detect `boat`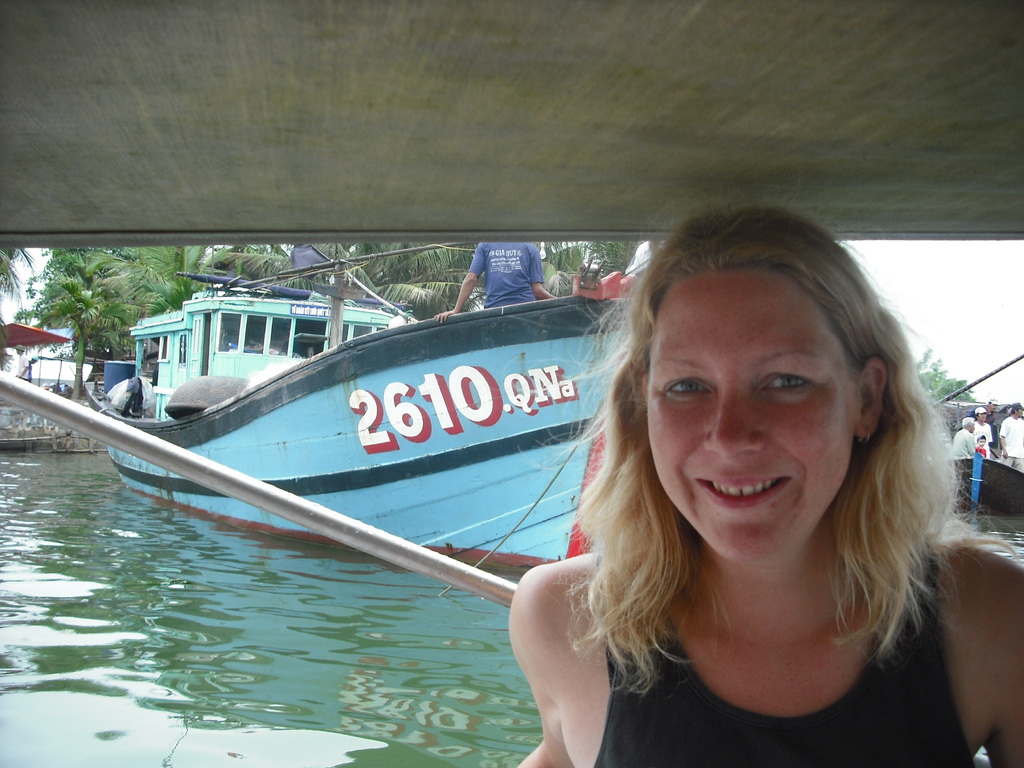
select_region(906, 425, 1023, 529)
